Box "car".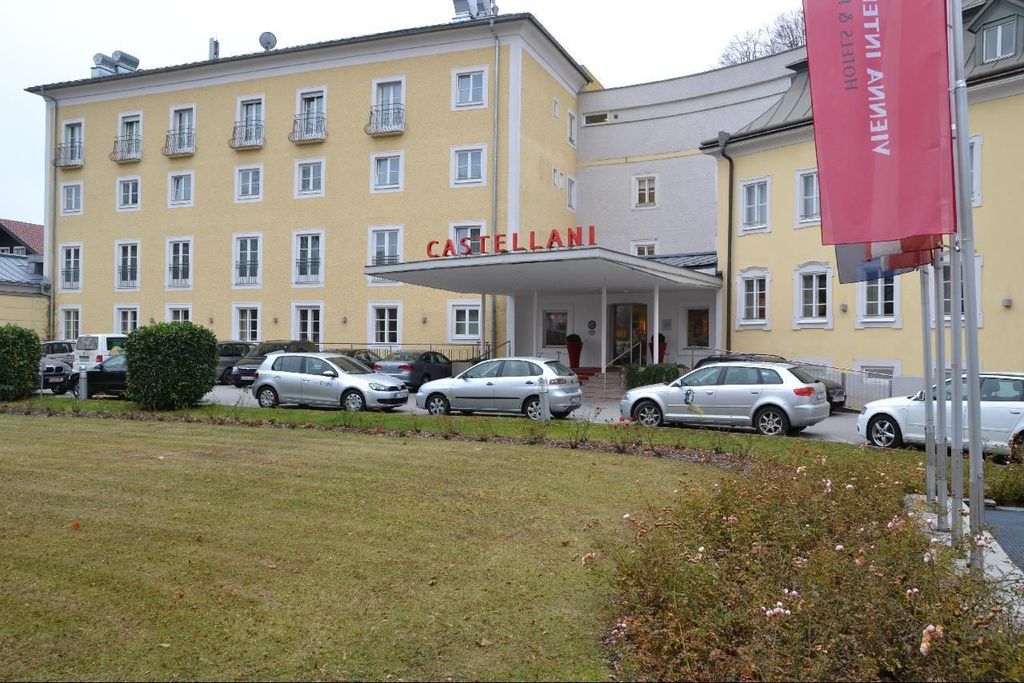
686, 348, 851, 414.
